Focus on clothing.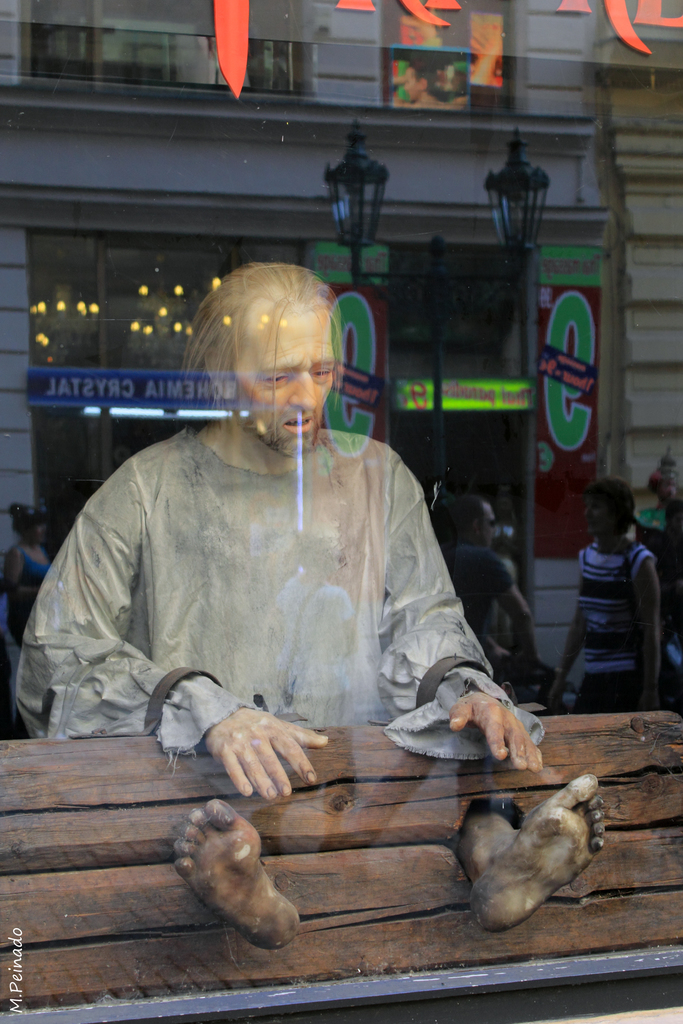
Focused at [left=51, top=383, right=512, bottom=770].
